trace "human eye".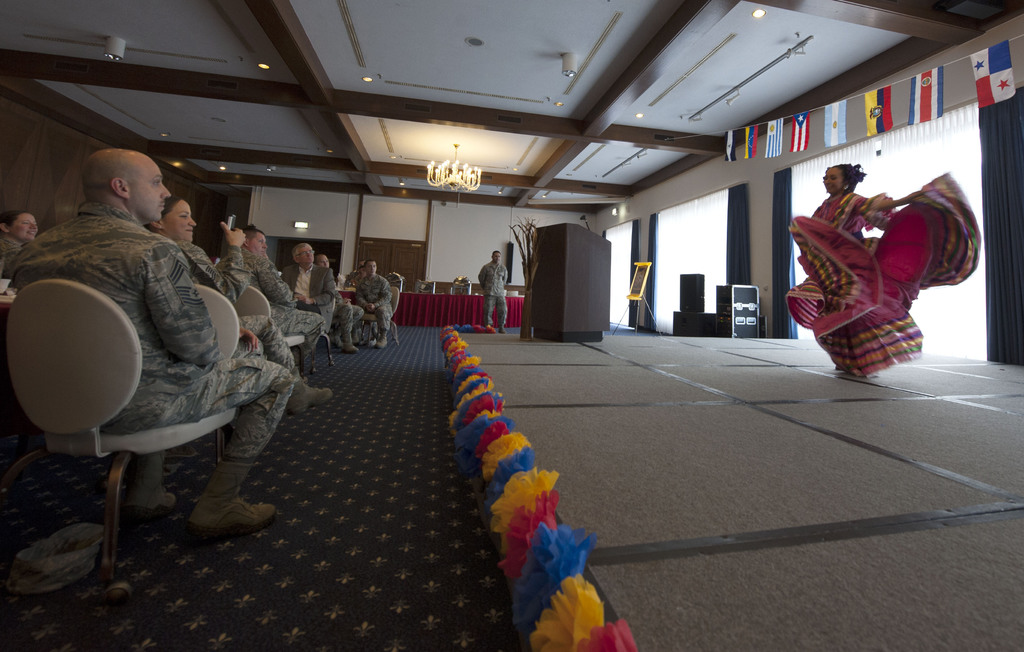
Traced to 180,213,188,218.
